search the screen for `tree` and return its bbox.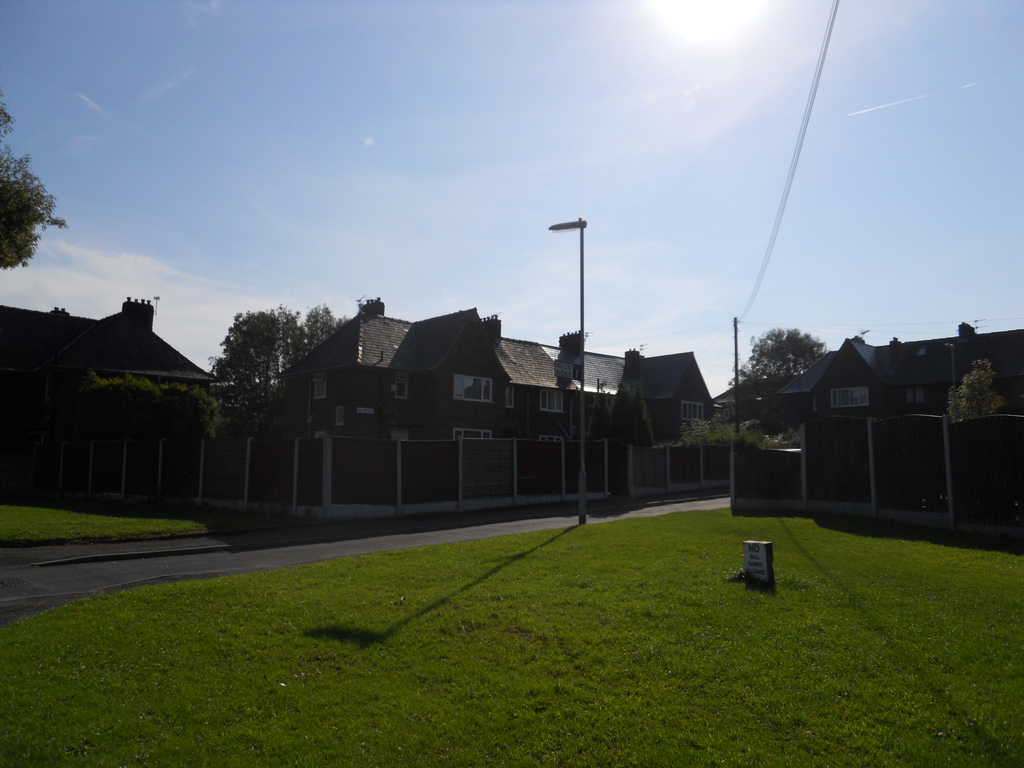
Found: [left=723, top=322, right=835, bottom=383].
